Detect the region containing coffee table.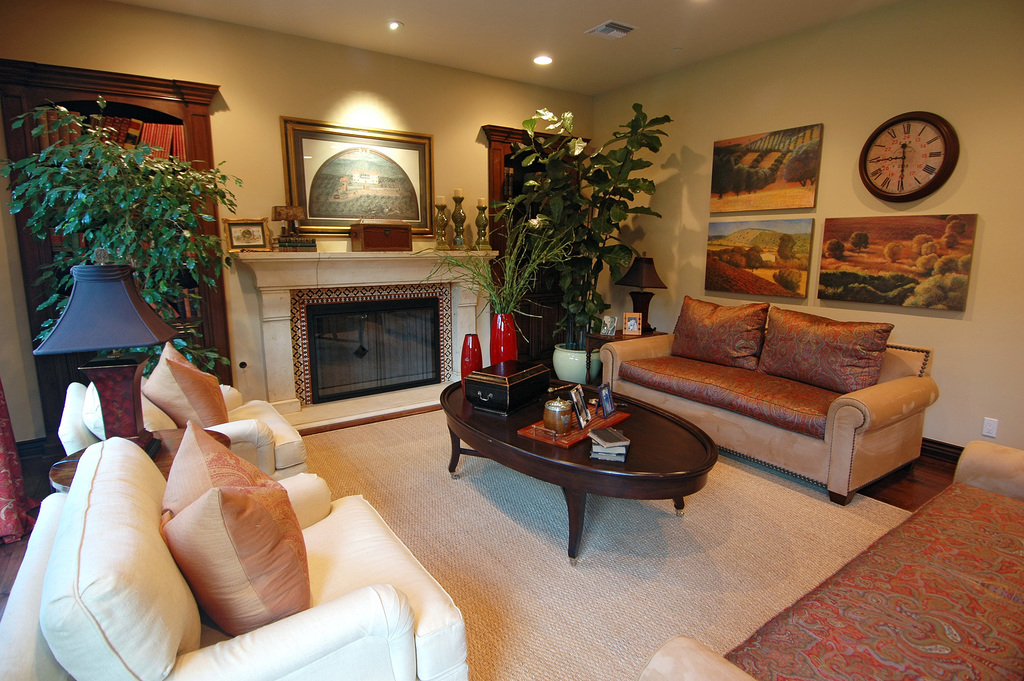
<bbox>436, 350, 749, 570</bbox>.
